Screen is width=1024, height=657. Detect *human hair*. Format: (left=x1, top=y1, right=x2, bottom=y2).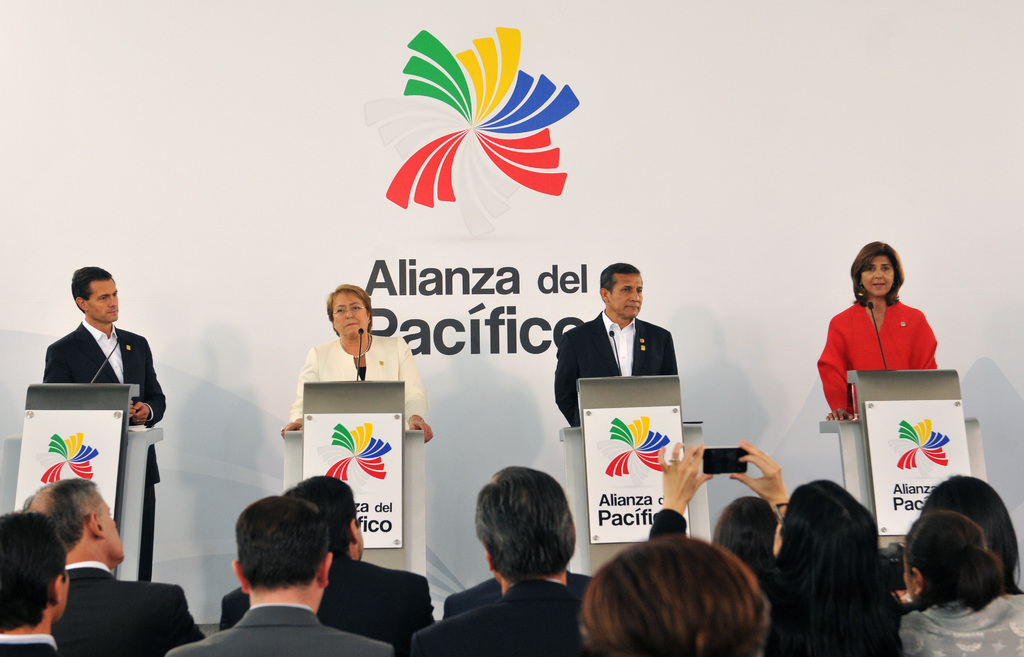
(left=0, top=507, right=70, bottom=633).
